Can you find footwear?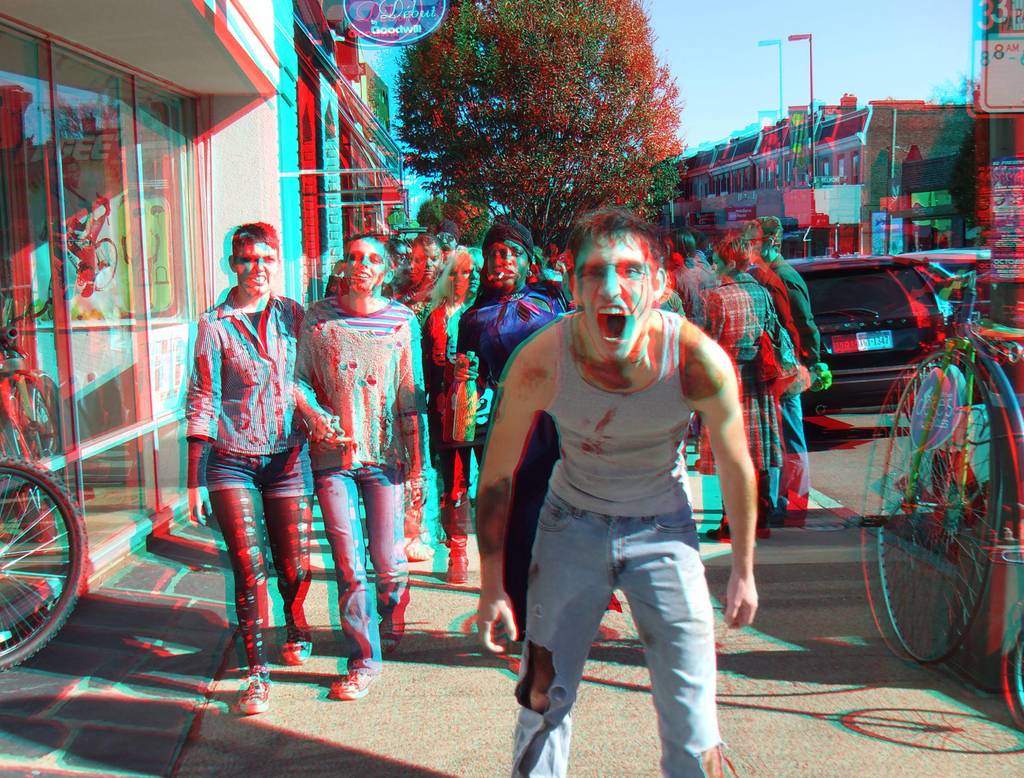
Yes, bounding box: 705 526 731 544.
